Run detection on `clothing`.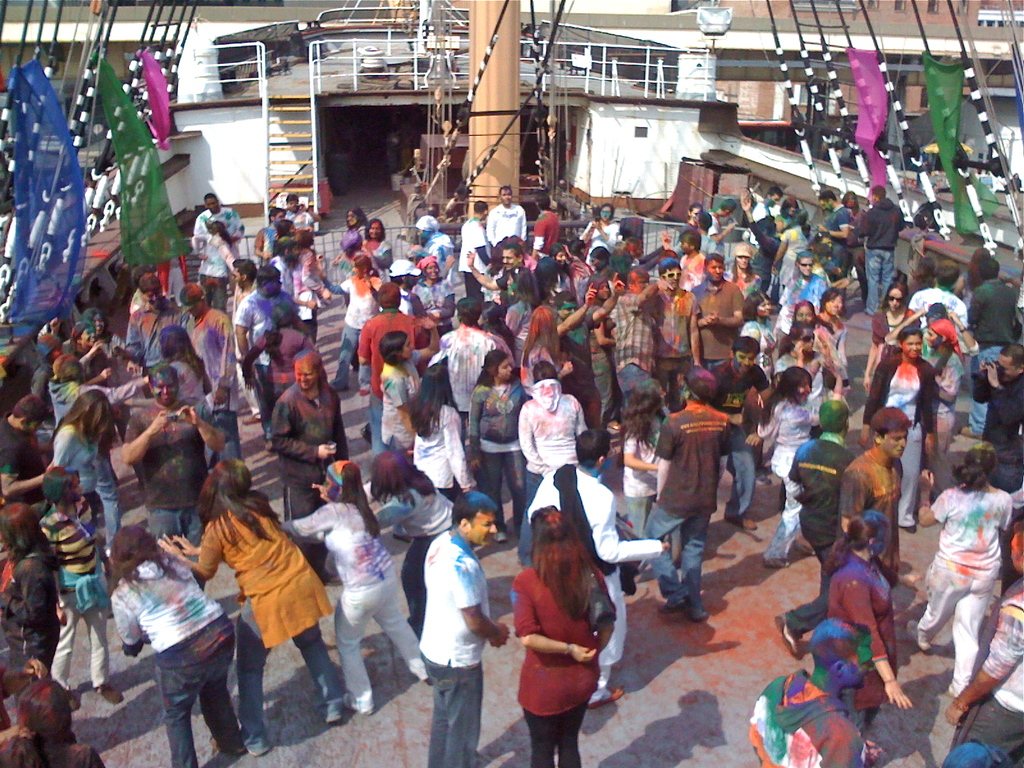
Result: (784, 429, 860, 643).
